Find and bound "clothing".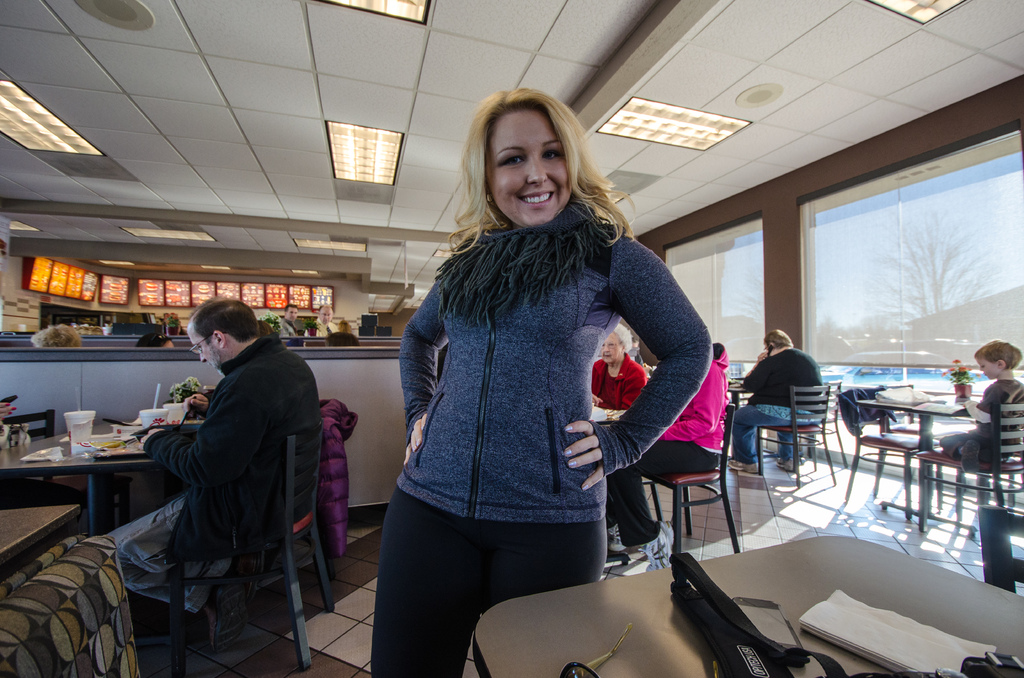
Bound: Rect(301, 323, 339, 357).
